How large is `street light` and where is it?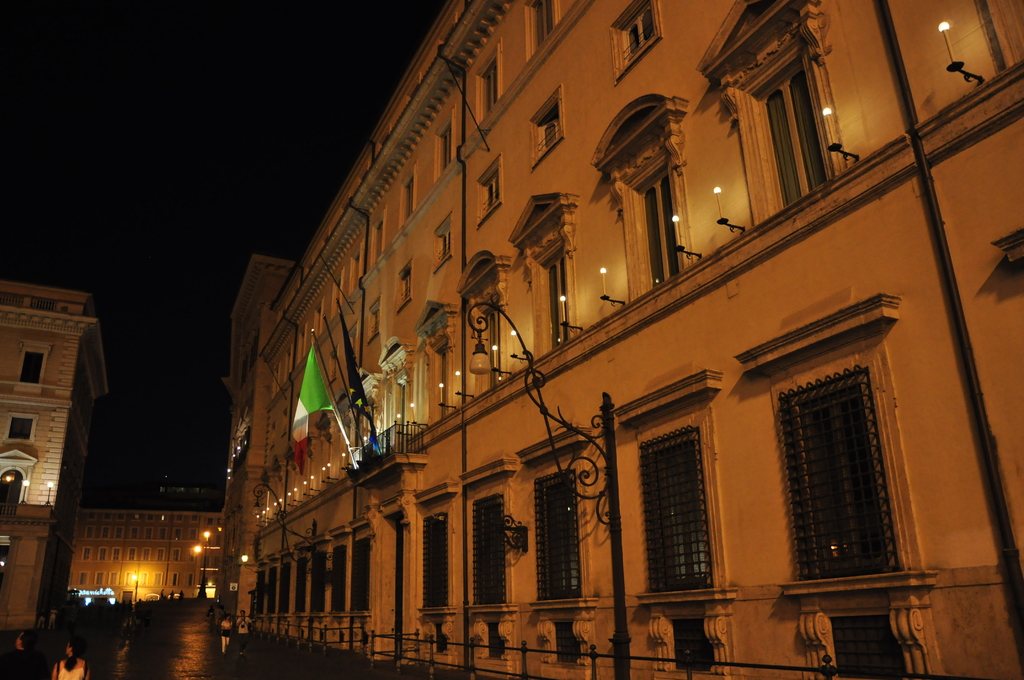
Bounding box: 200, 529, 213, 600.
